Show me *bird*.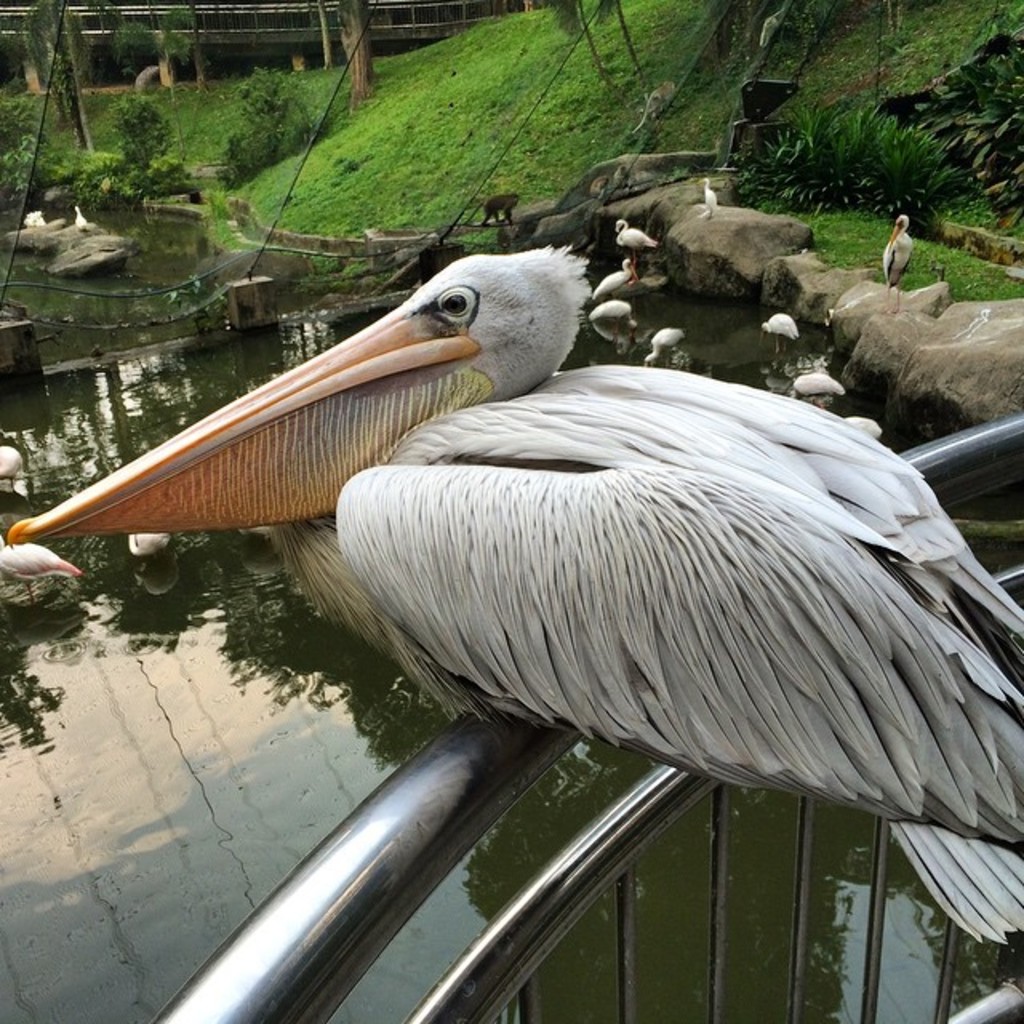
*bird* is here: l=2, t=251, r=1022, b=950.
